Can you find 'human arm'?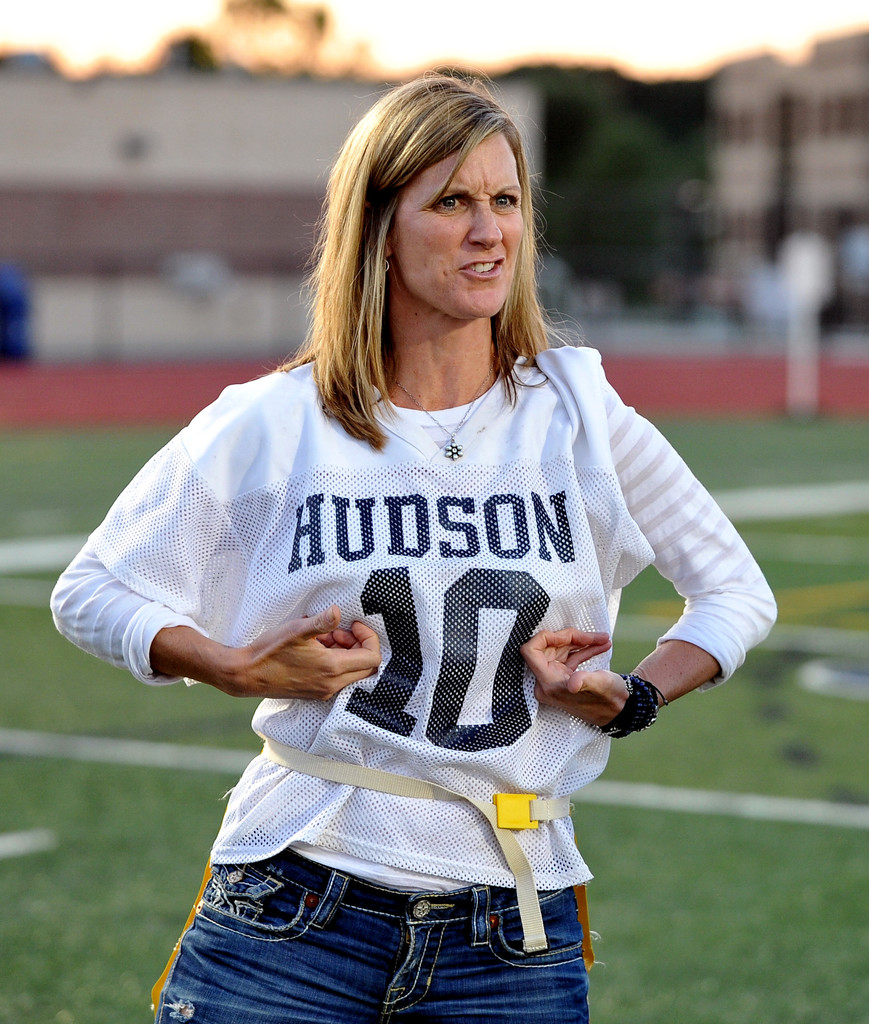
Yes, bounding box: bbox=[37, 388, 378, 703].
